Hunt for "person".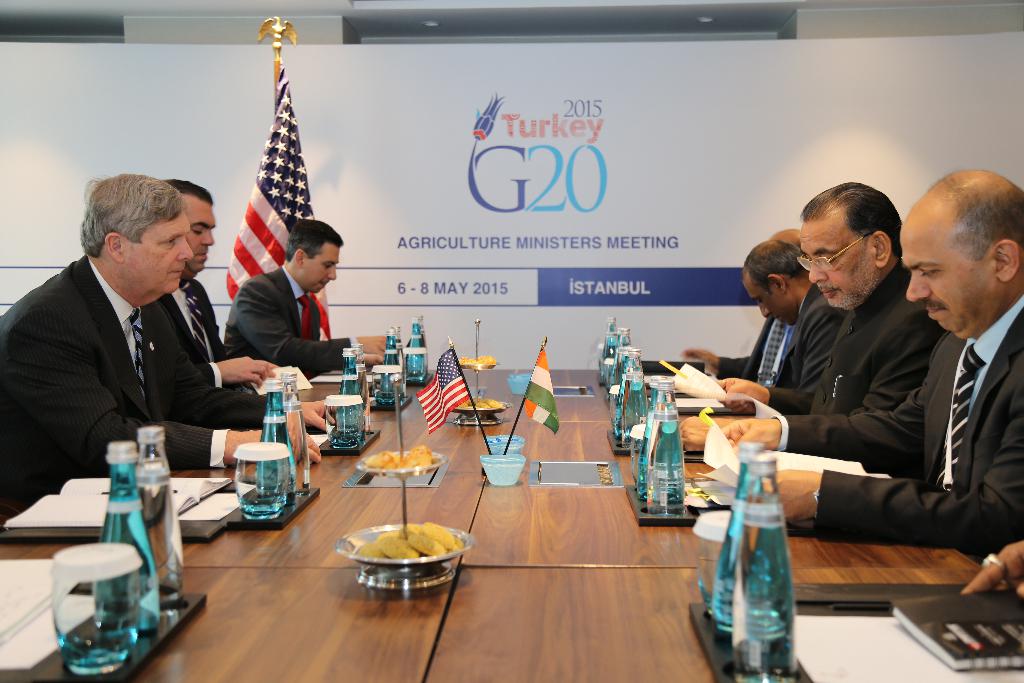
Hunted down at box(674, 183, 934, 450).
